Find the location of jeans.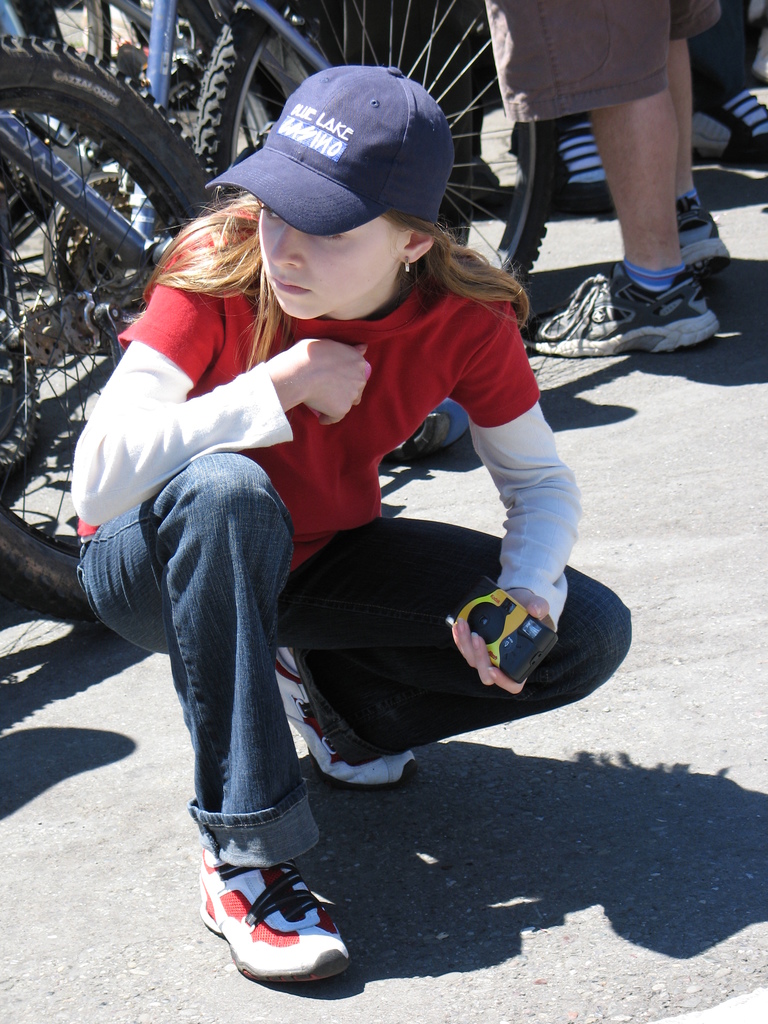
Location: detection(74, 450, 644, 888).
